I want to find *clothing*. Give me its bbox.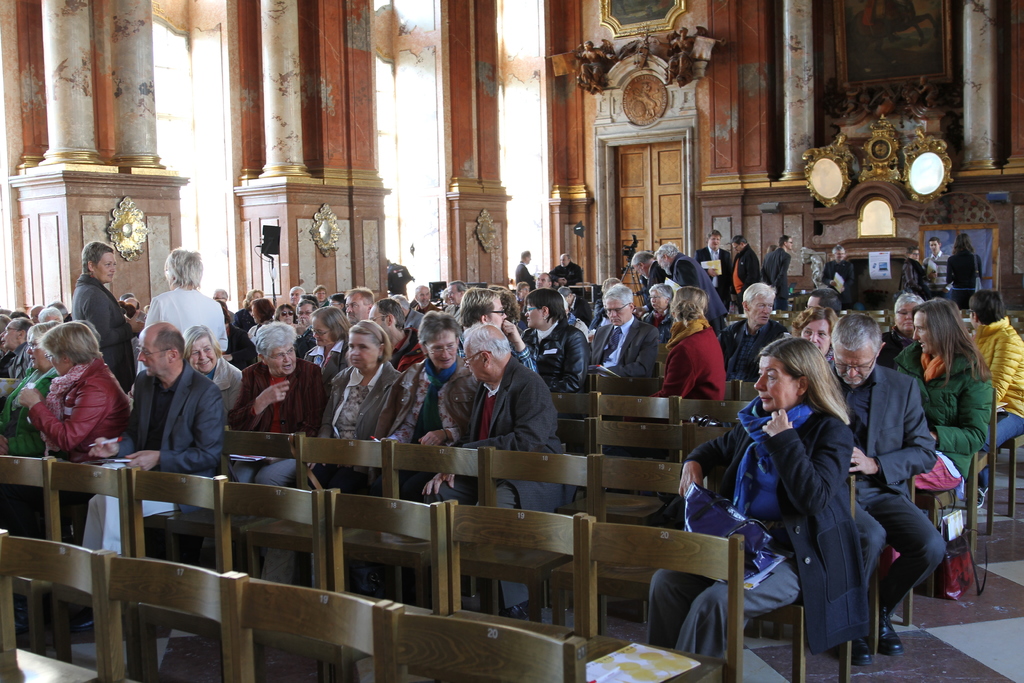
bbox=(893, 349, 994, 488).
